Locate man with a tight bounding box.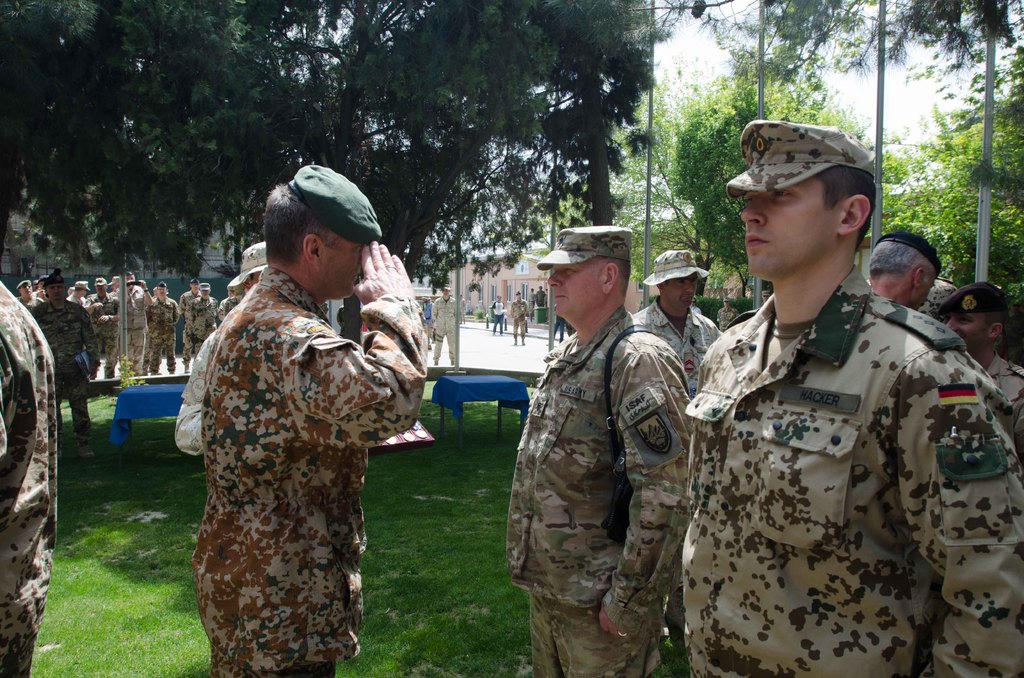
<region>19, 265, 93, 453</region>.
